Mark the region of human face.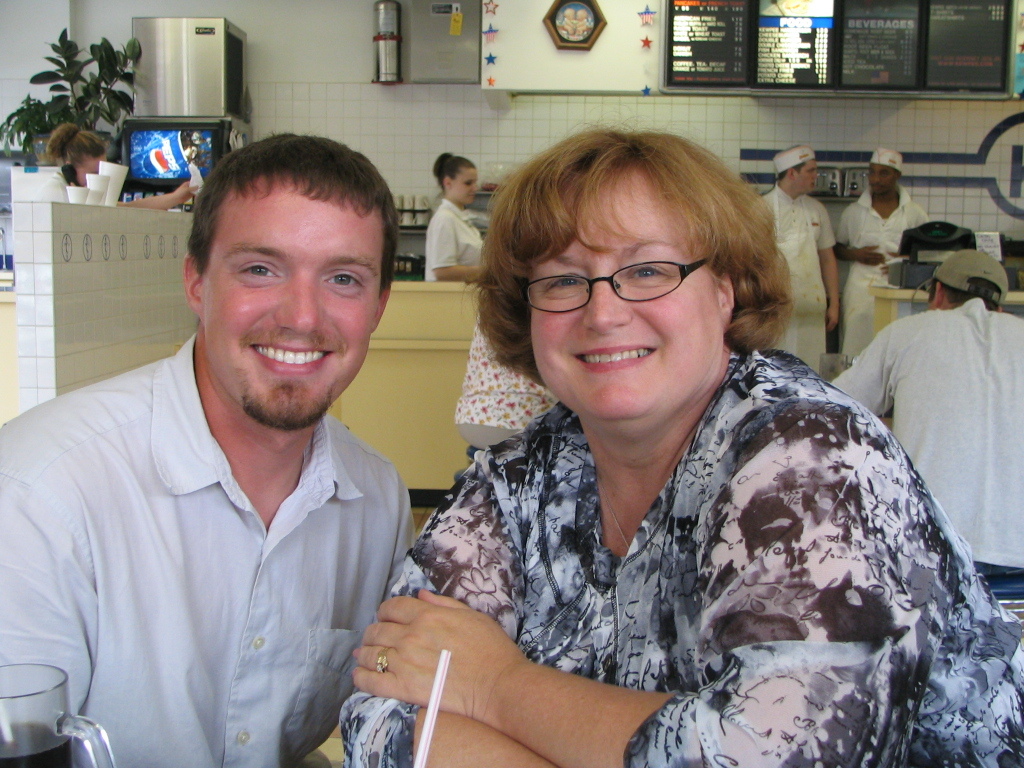
Region: 202,177,384,423.
